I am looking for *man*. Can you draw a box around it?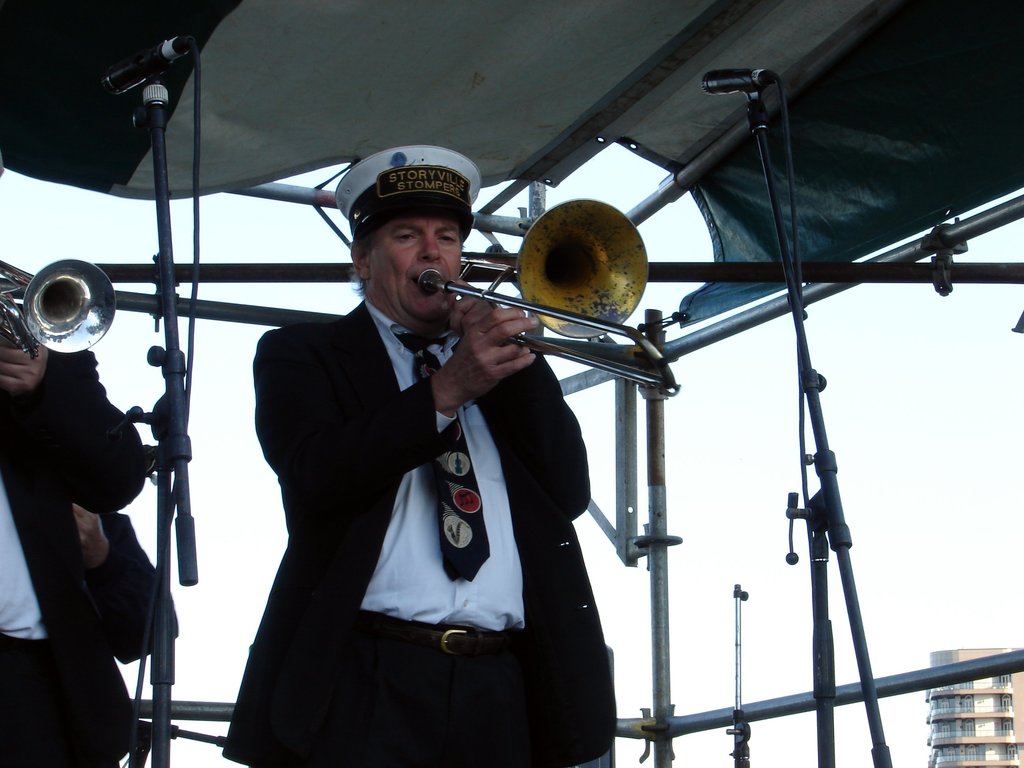
Sure, the bounding box is (0, 287, 150, 767).
